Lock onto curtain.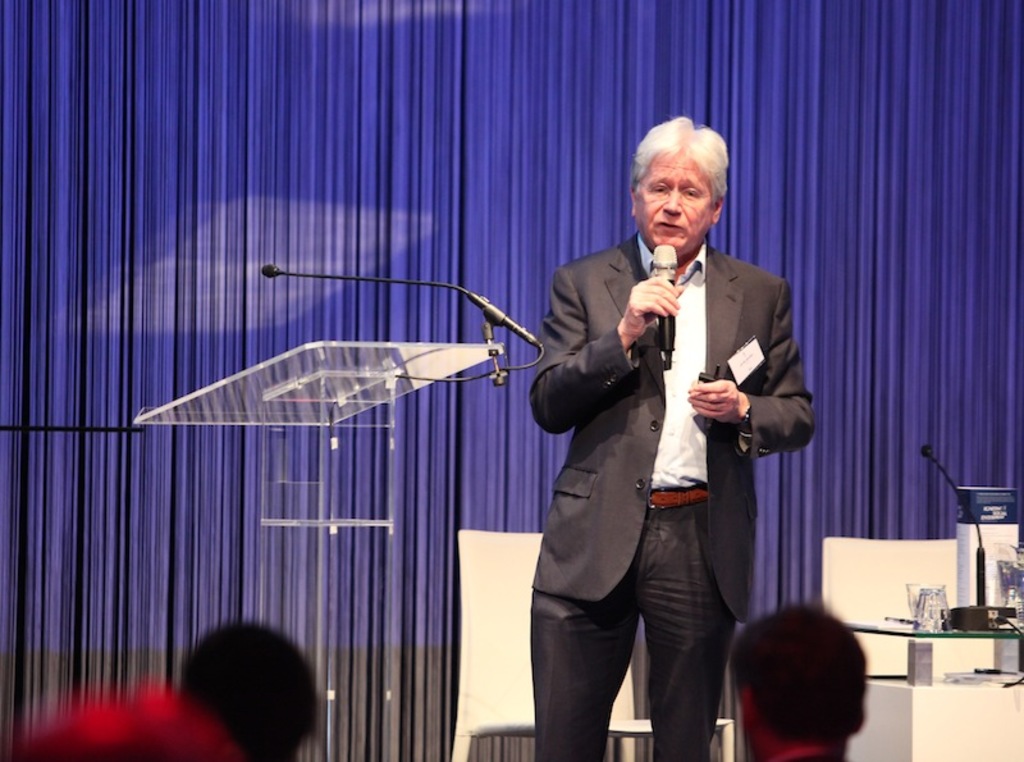
Locked: [0, 0, 1023, 761].
